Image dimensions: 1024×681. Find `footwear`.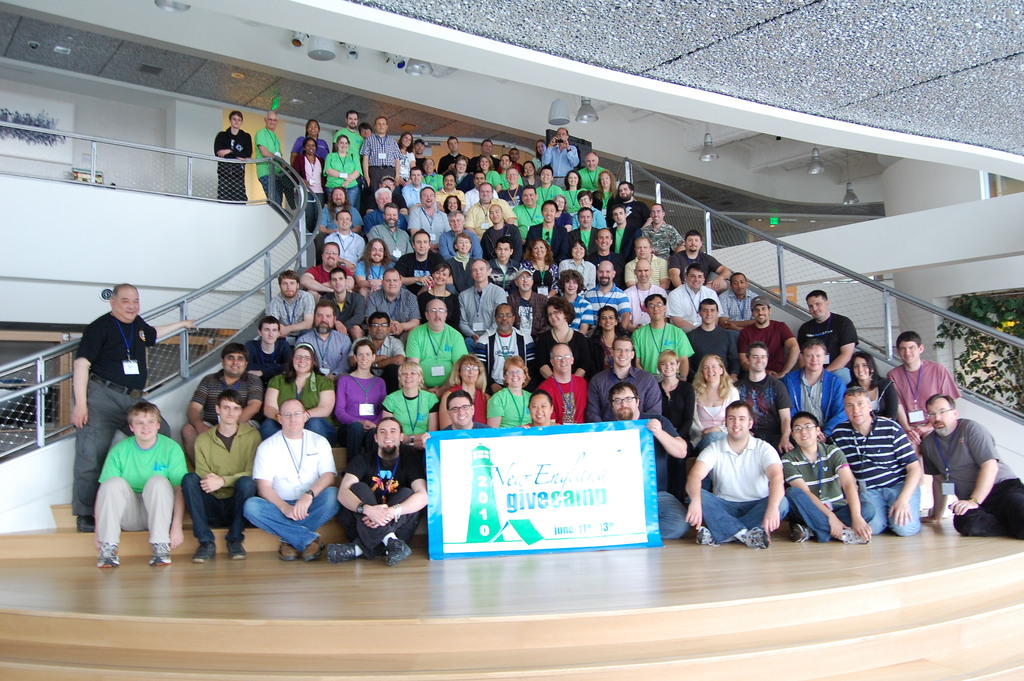
698, 521, 713, 544.
